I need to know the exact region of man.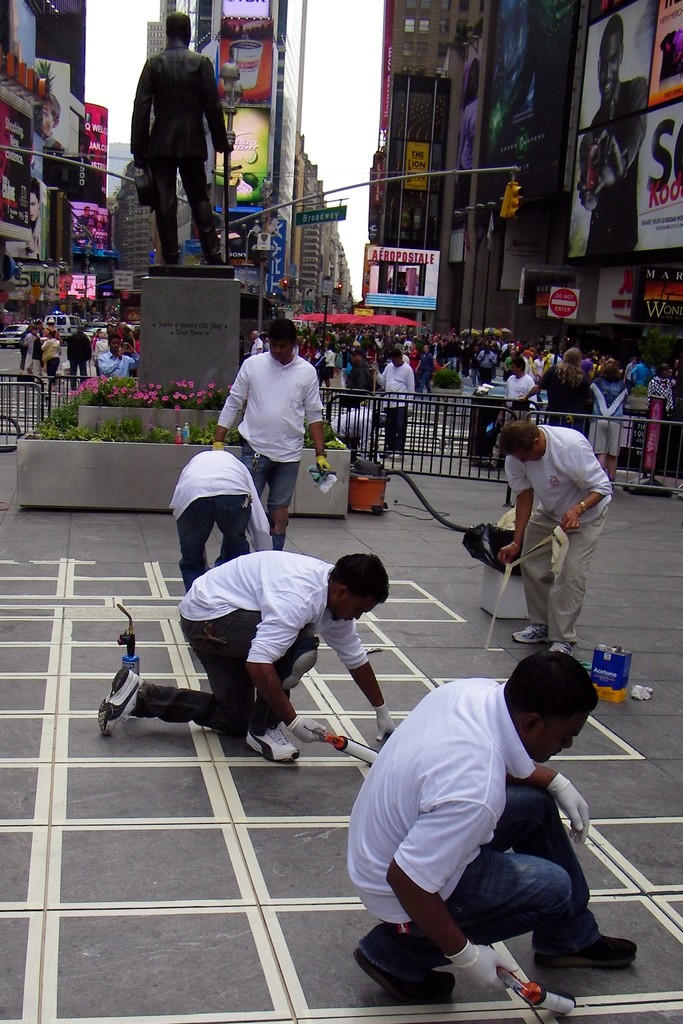
Region: pyautogui.locateOnScreen(96, 554, 392, 764).
